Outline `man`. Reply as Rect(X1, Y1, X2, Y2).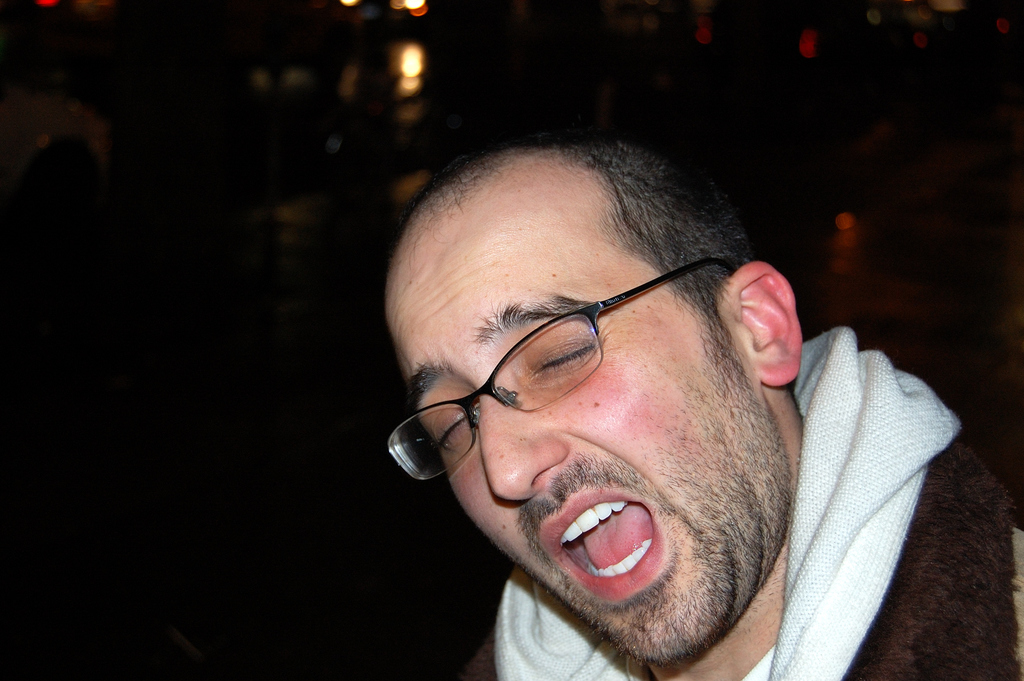
Rect(301, 83, 884, 680).
